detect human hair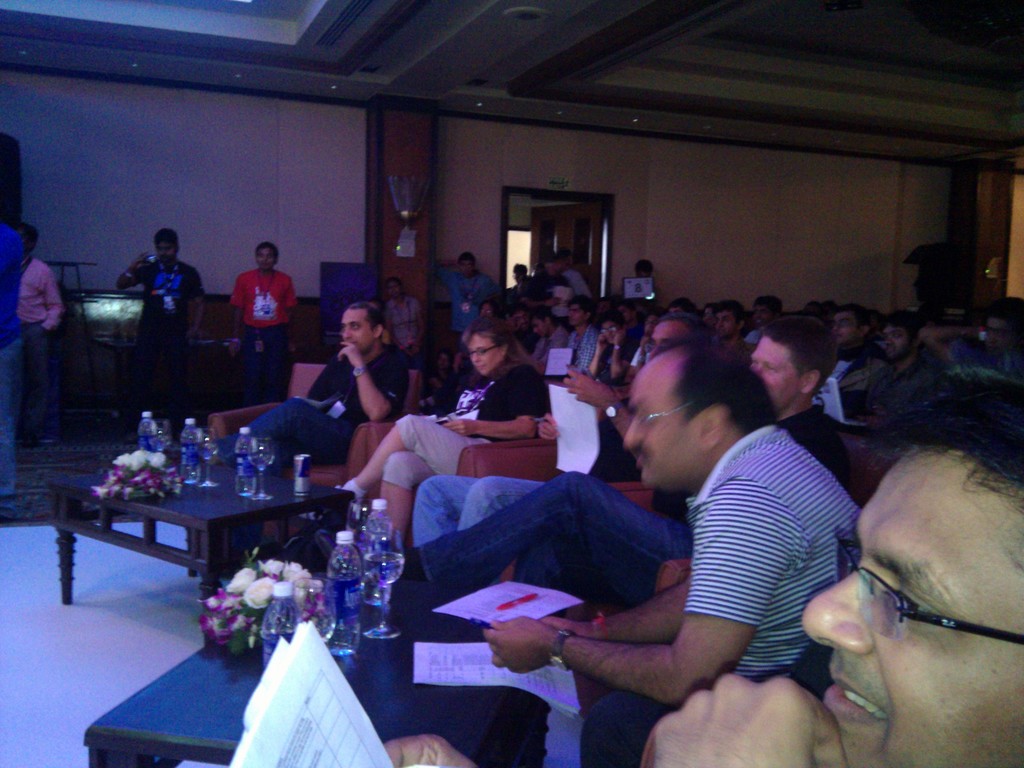
bbox=[755, 323, 840, 404]
